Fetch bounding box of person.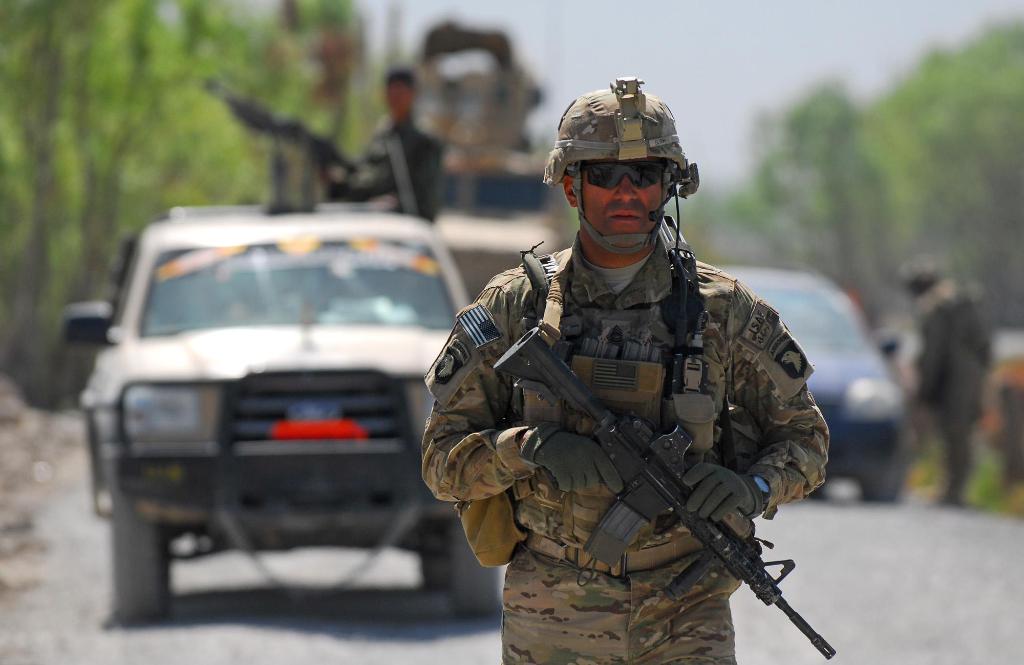
Bbox: x1=902, y1=269, x2=991, y2=506.
